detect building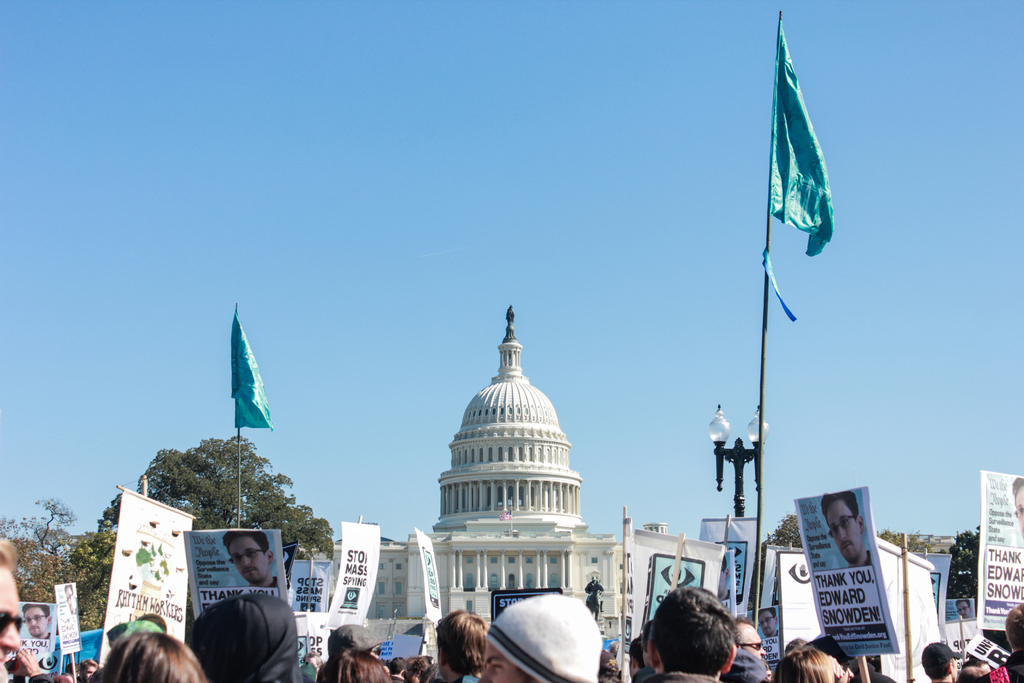
<bbox>22, 531, 88, 572</bbox>
